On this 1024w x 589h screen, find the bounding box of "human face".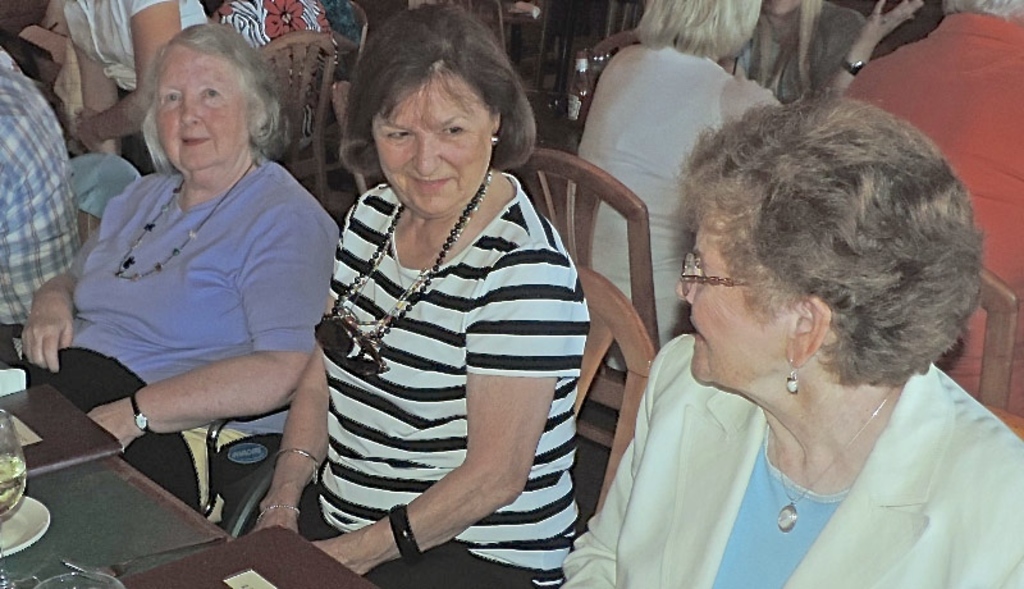
Bounding box: 369,70,494,211.
